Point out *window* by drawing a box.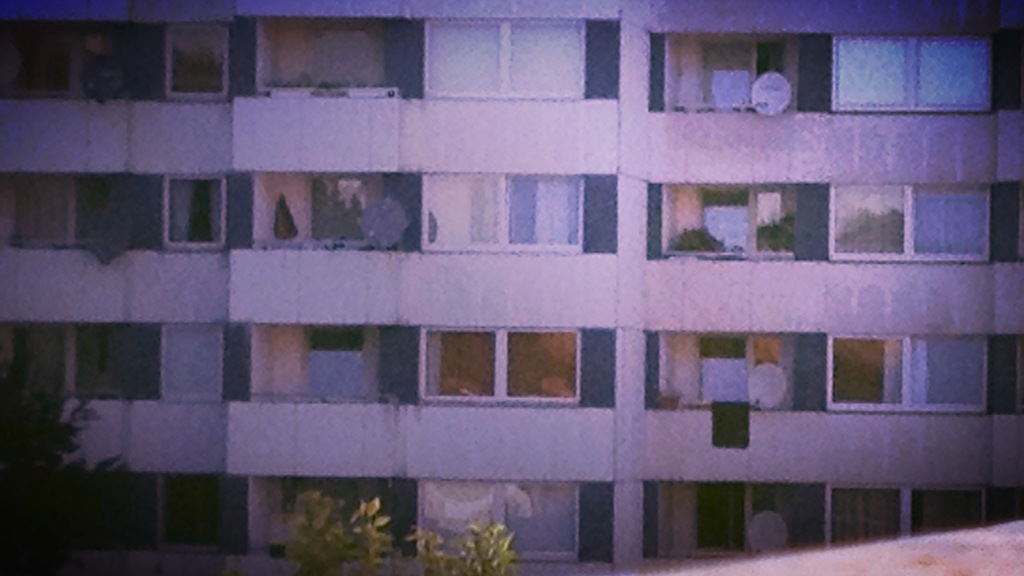
[left=825, top=333, right=986, bottom=415].
